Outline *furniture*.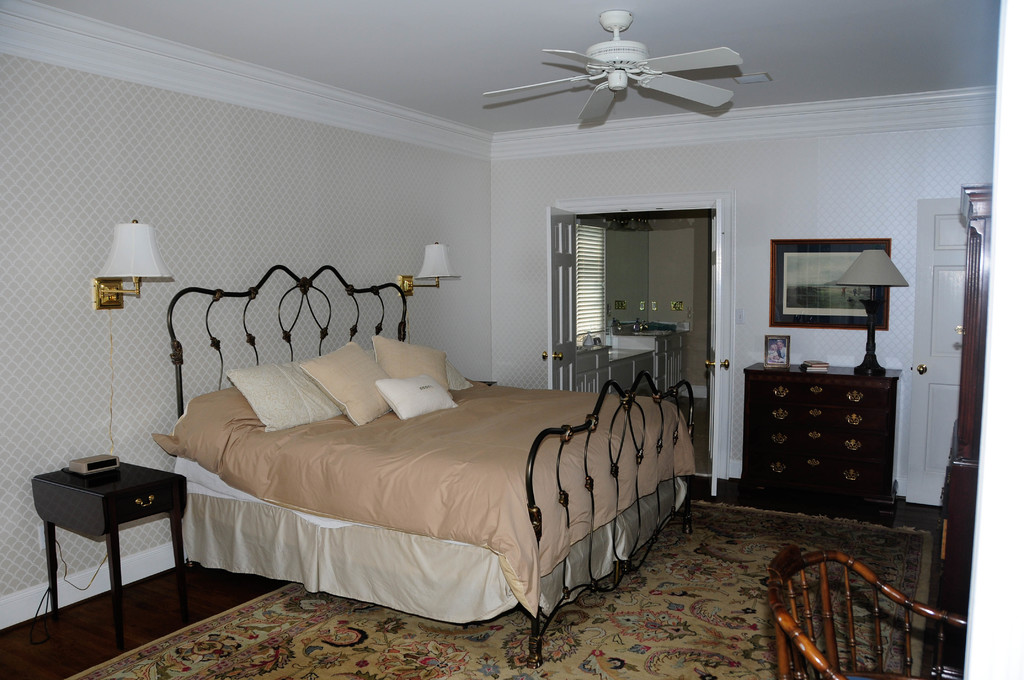
Outline: locate(741, 362, 904, 528).
